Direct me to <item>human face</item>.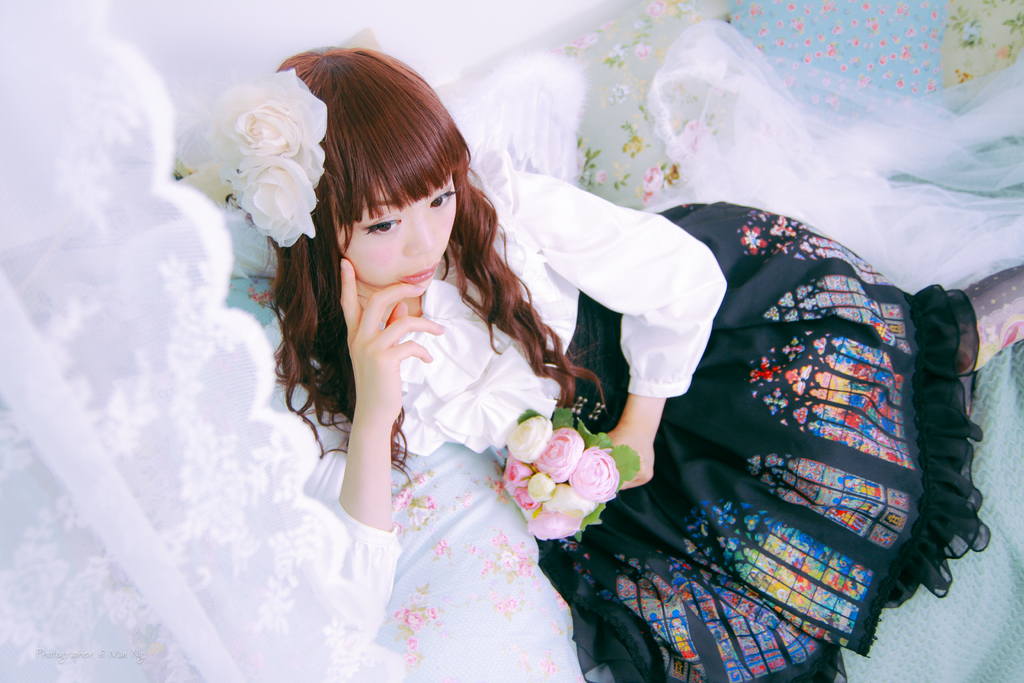
Direction: x1=335 y1=172 x2=458 y2=297.
